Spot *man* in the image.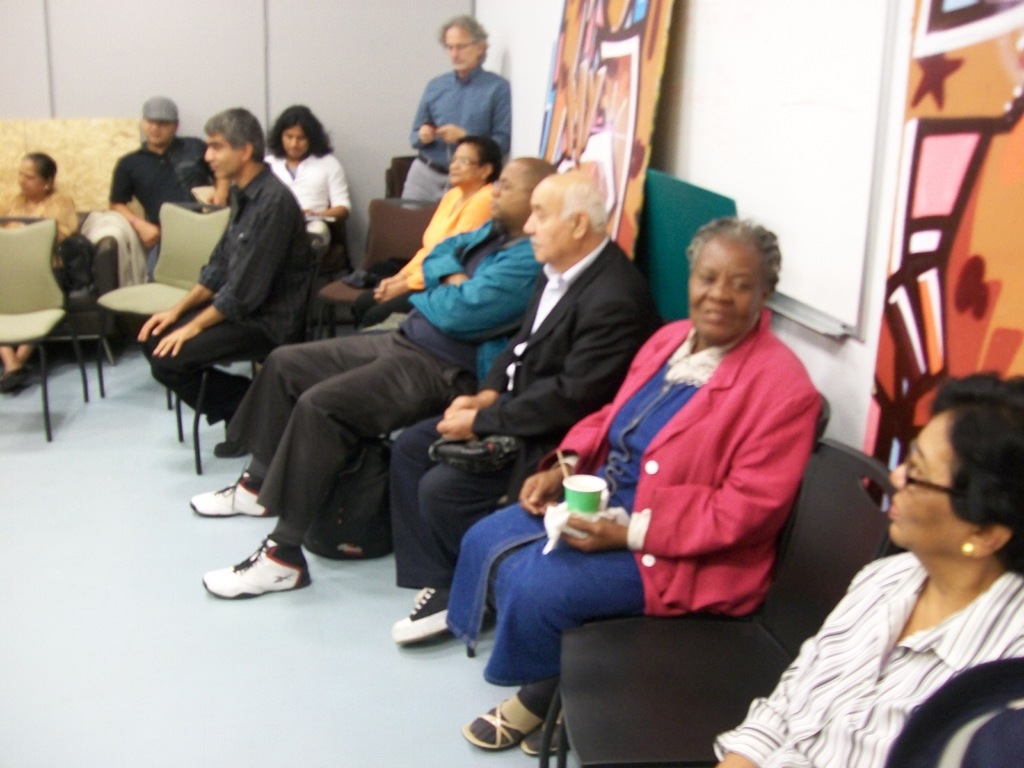
*man* found at left=129, top=111, right=345, bottom=500.
